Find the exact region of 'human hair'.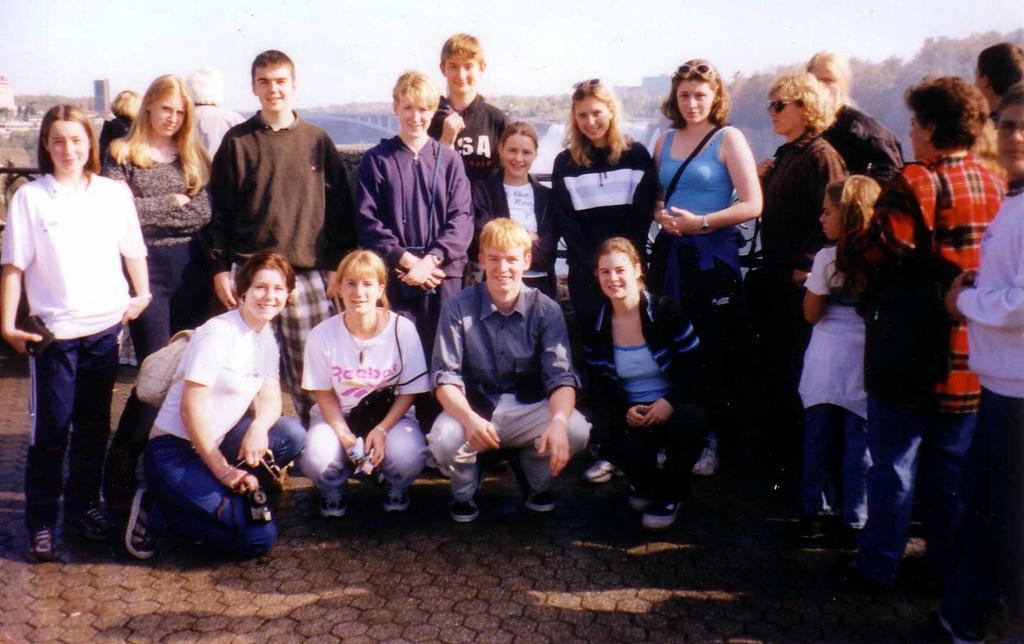
Exact region: (904,71,990,150).
